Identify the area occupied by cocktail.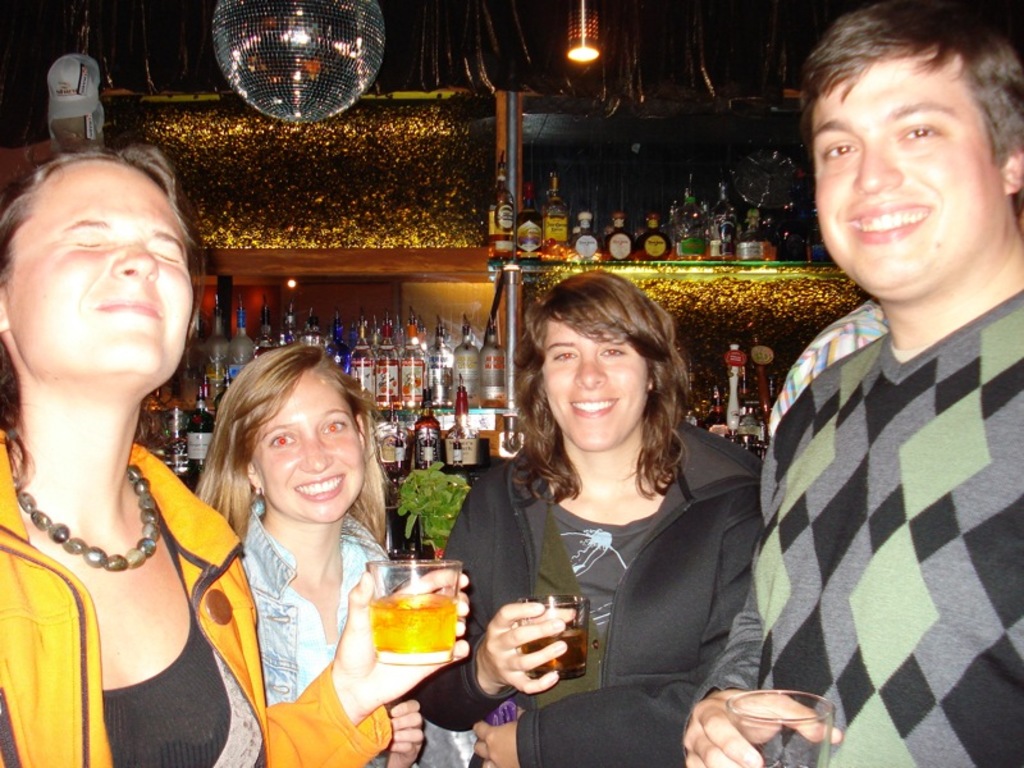
Area: (360, 554, 467, 667).
